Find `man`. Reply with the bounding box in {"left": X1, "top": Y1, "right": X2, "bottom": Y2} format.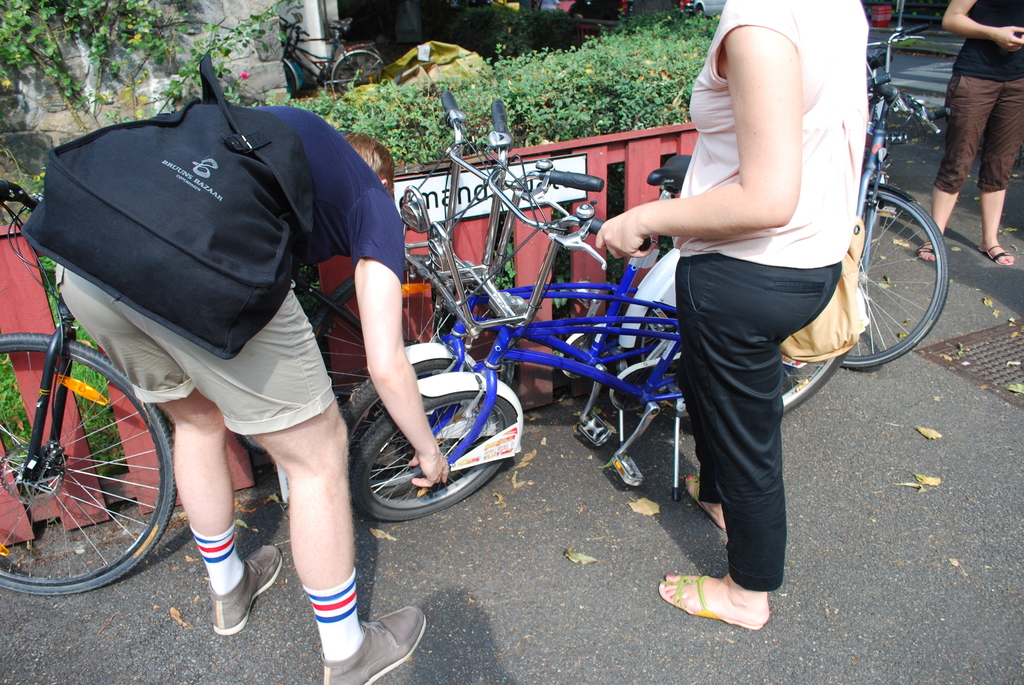
{"left": 52, "top": 101, "right": 452, "bottom": 684}.
